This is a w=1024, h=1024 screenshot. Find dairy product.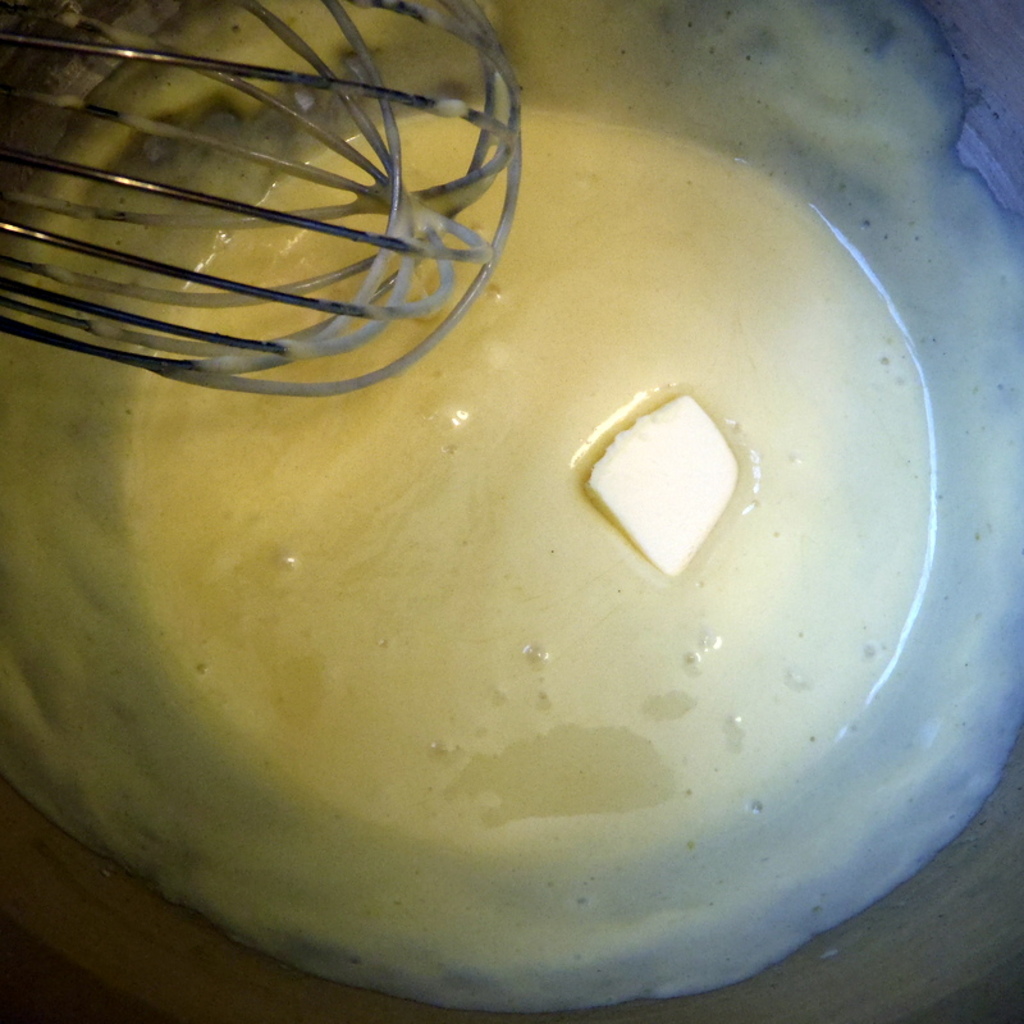
Bounding box: 0, 118, 1000, 1023.
